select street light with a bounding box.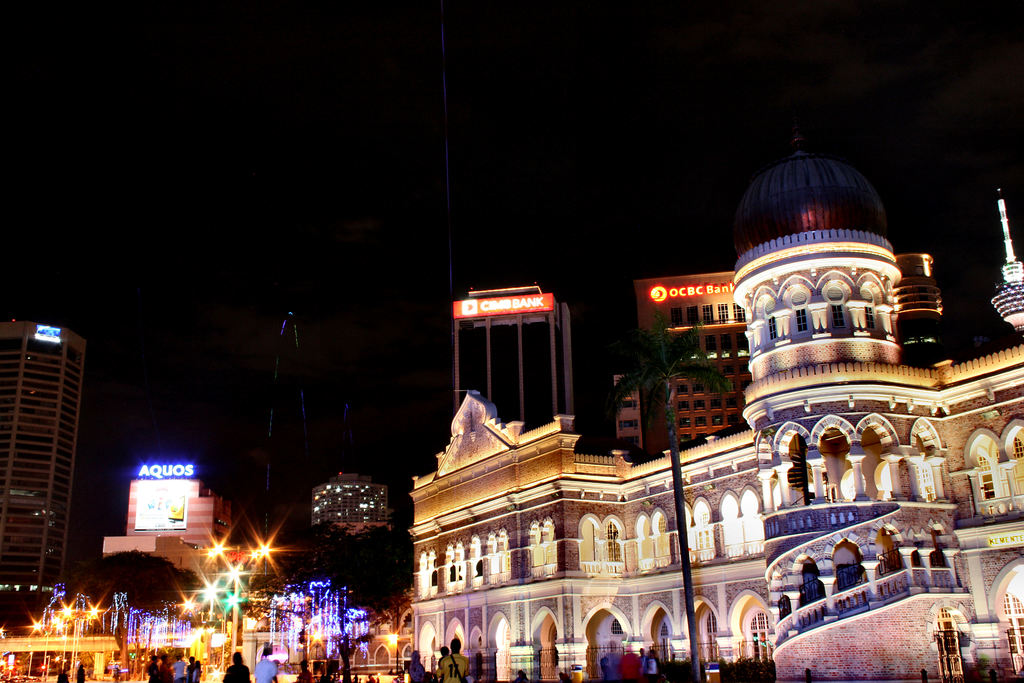
pyautogui.locateOnScreen(382, 630, 402, 652).
